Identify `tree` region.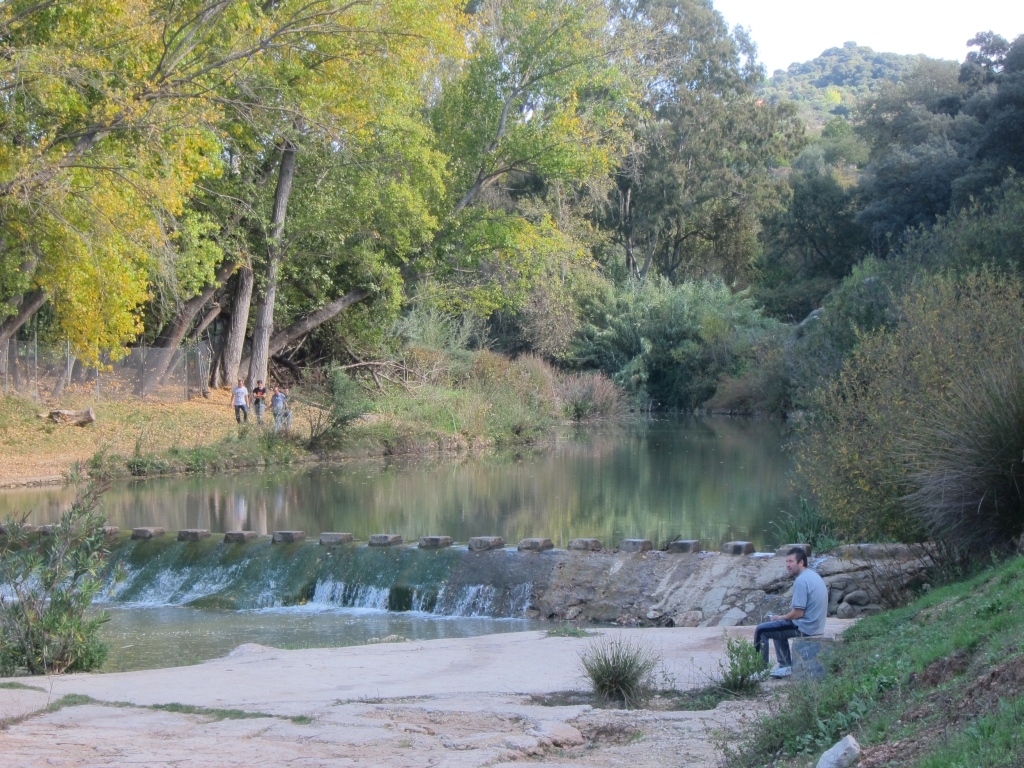
Region: bbox=[410, 0, 672, 315].
